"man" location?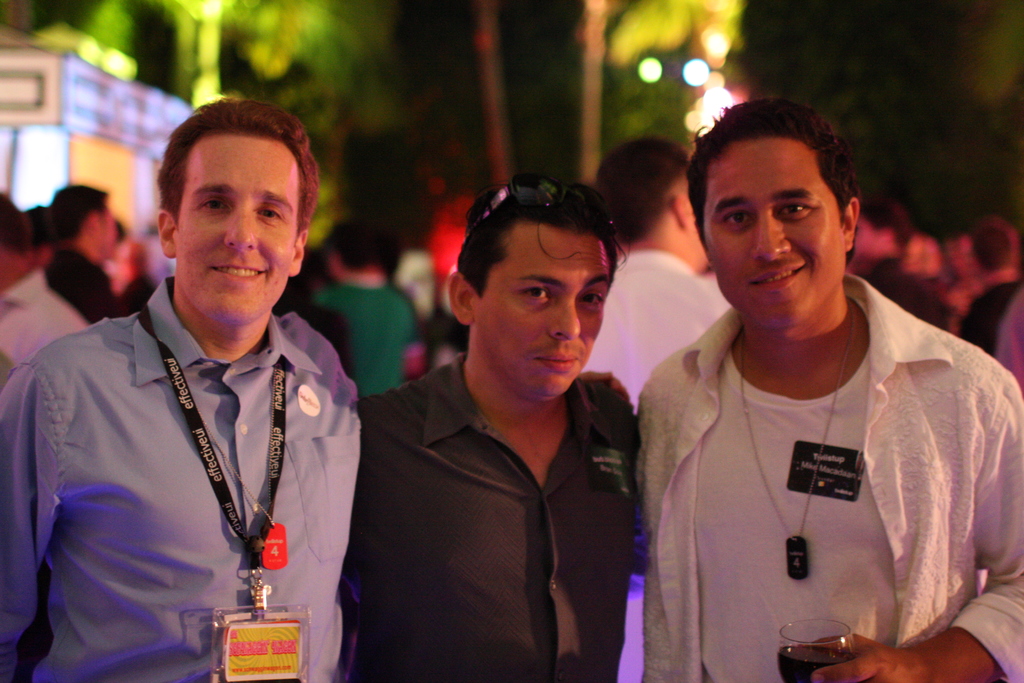
313/214/422/403
